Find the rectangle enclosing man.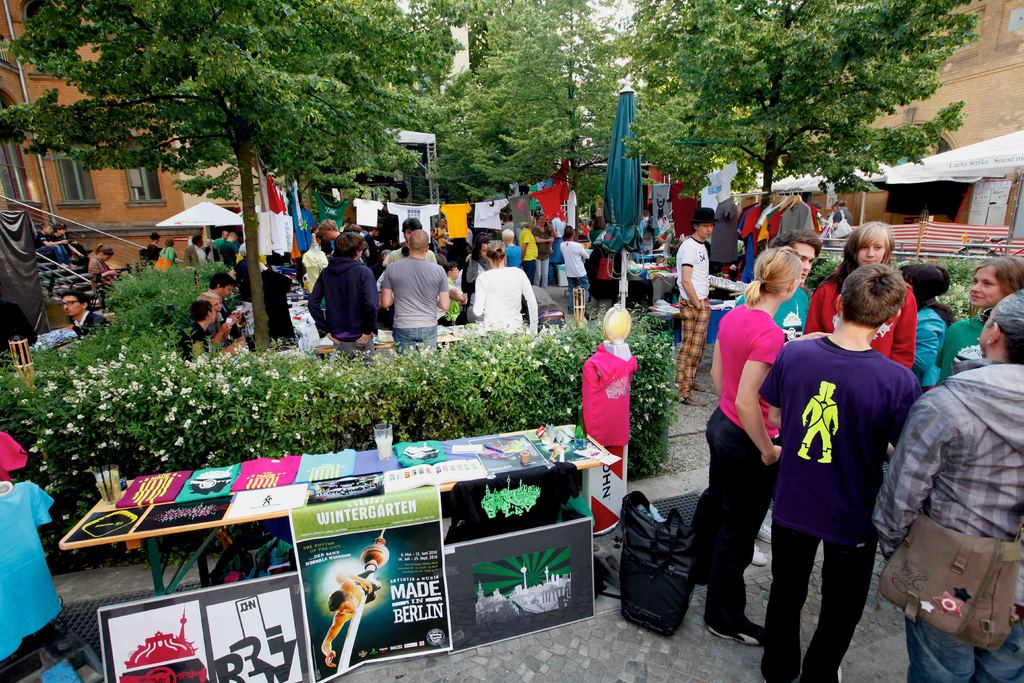
(200, 266, 235, 313).
